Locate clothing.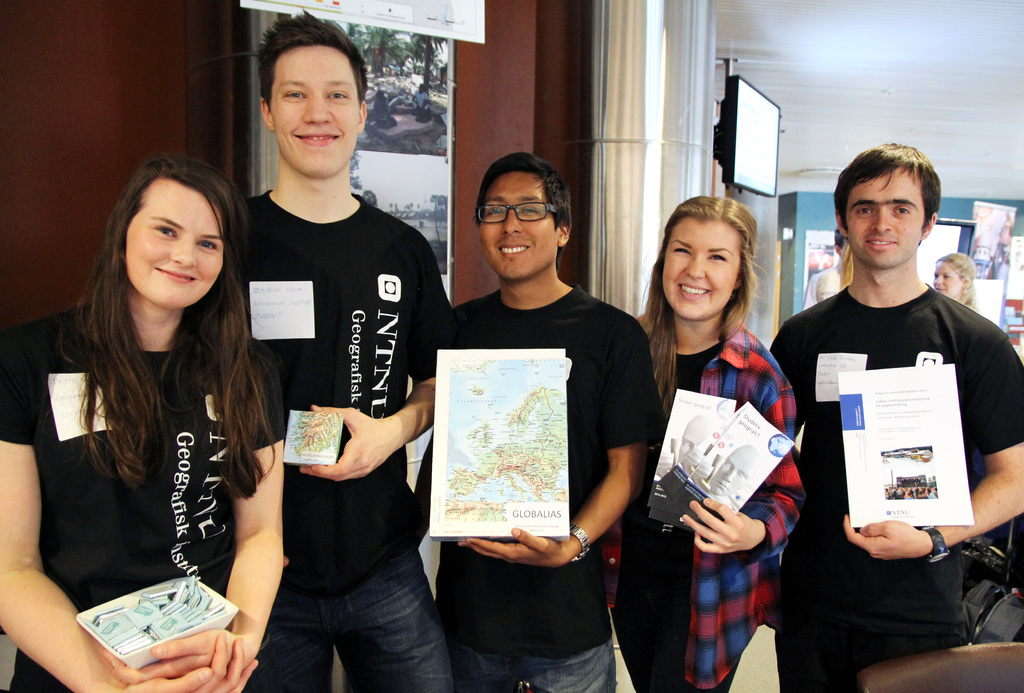
Bounding box: rect(788, 230, 1010, 640).
